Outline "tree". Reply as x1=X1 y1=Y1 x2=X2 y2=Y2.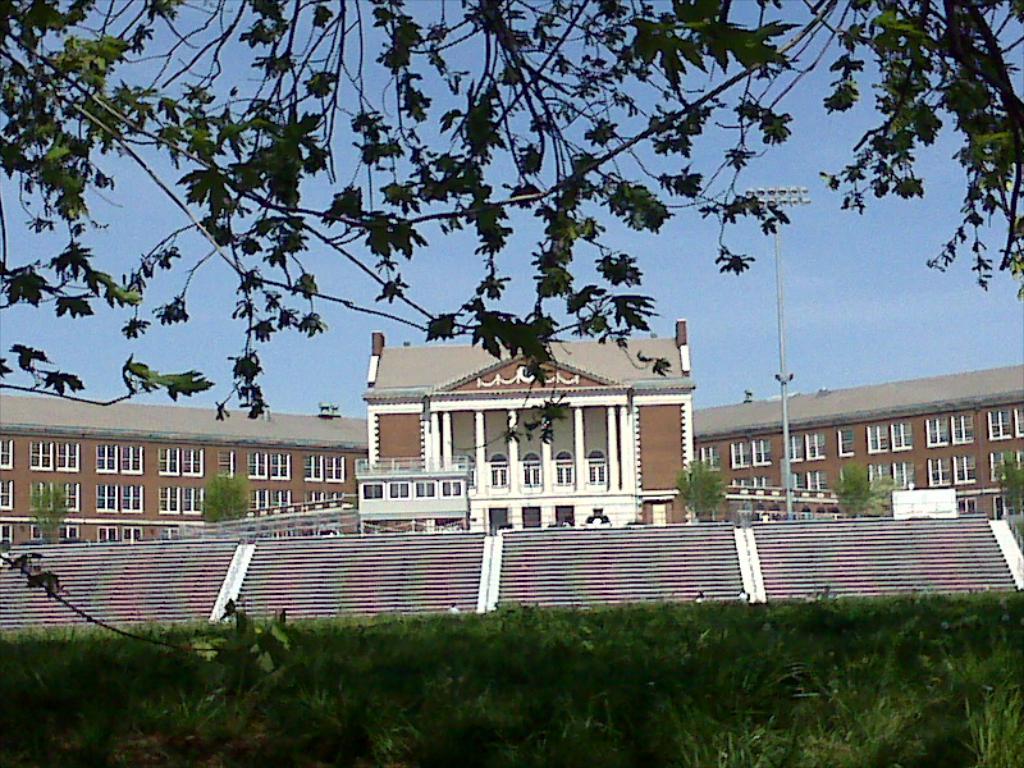
x1=989 y1=454 x2=1023 y2=515.
